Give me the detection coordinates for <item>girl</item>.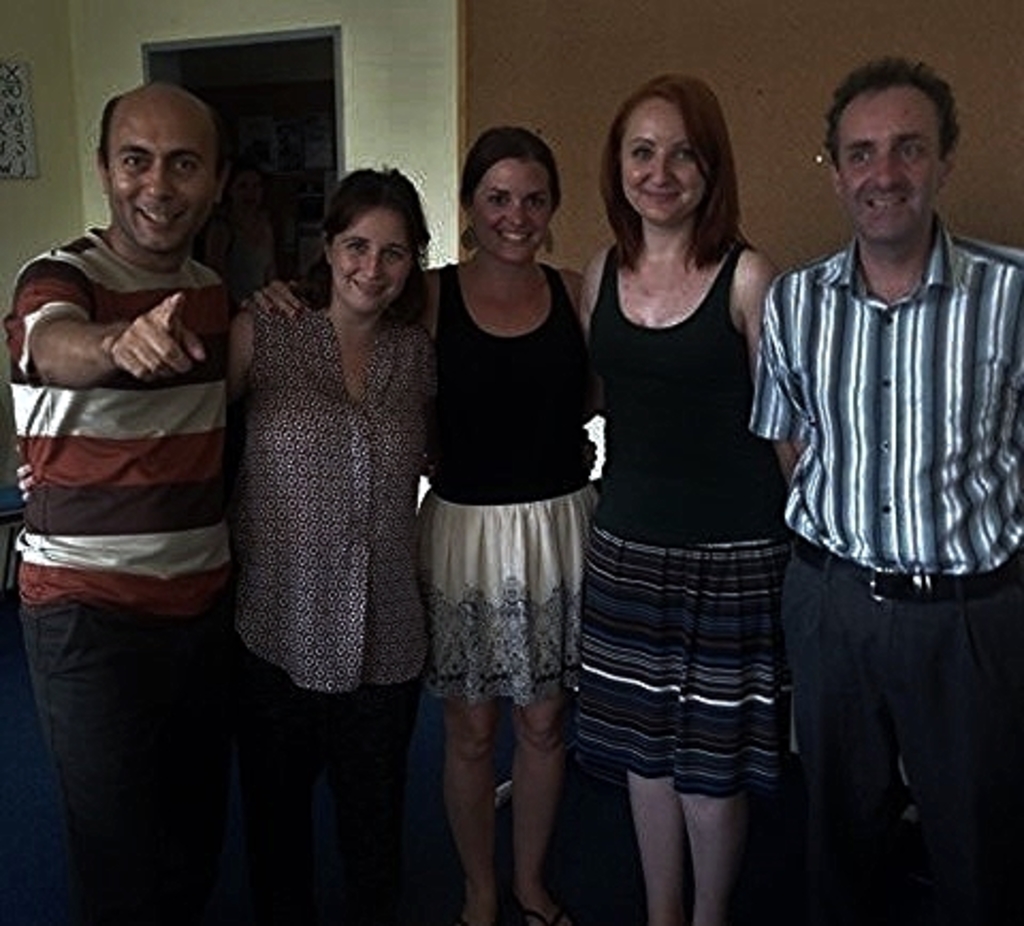
427:122:604:924.
